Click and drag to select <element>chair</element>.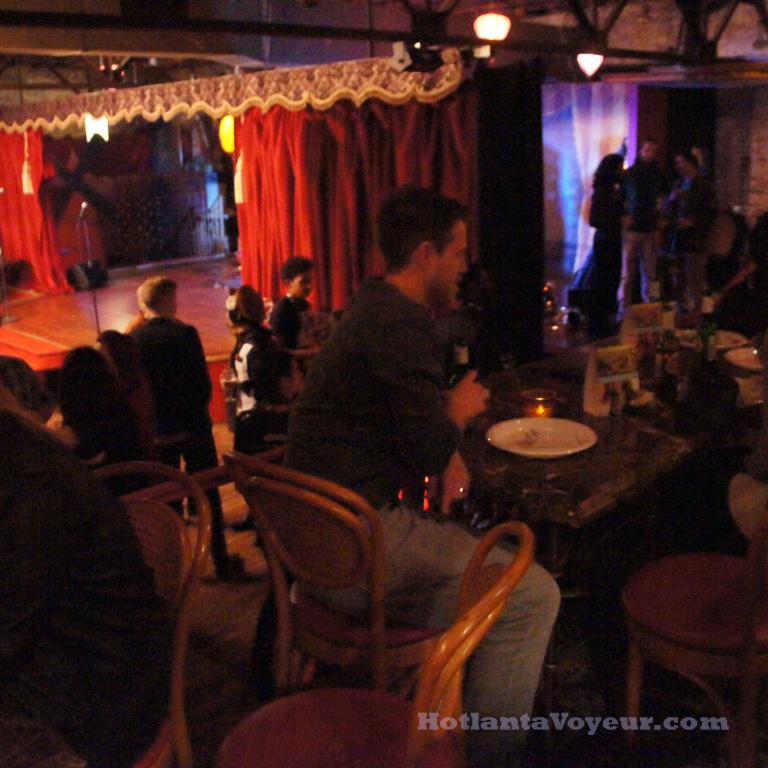
Selection: (left=86, top=462, right=214, bottom=767).
